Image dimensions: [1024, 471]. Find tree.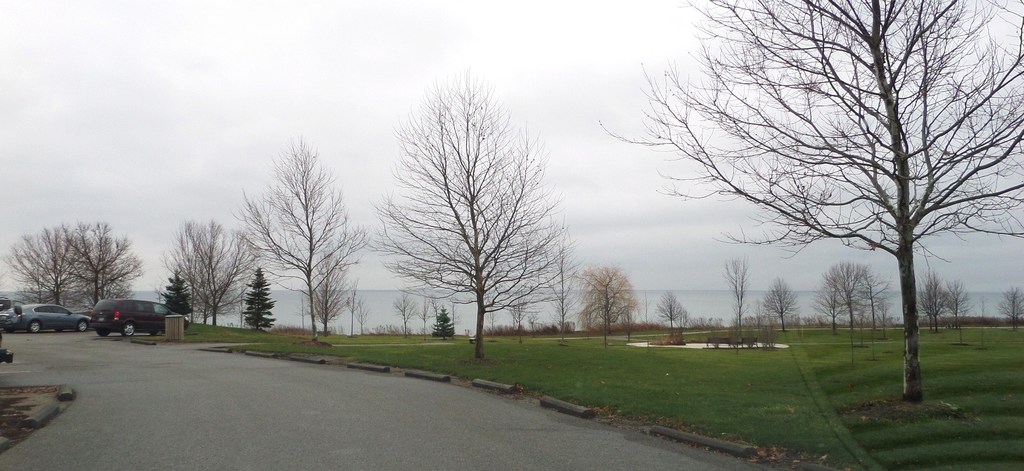
765, 275, 797, 330.
